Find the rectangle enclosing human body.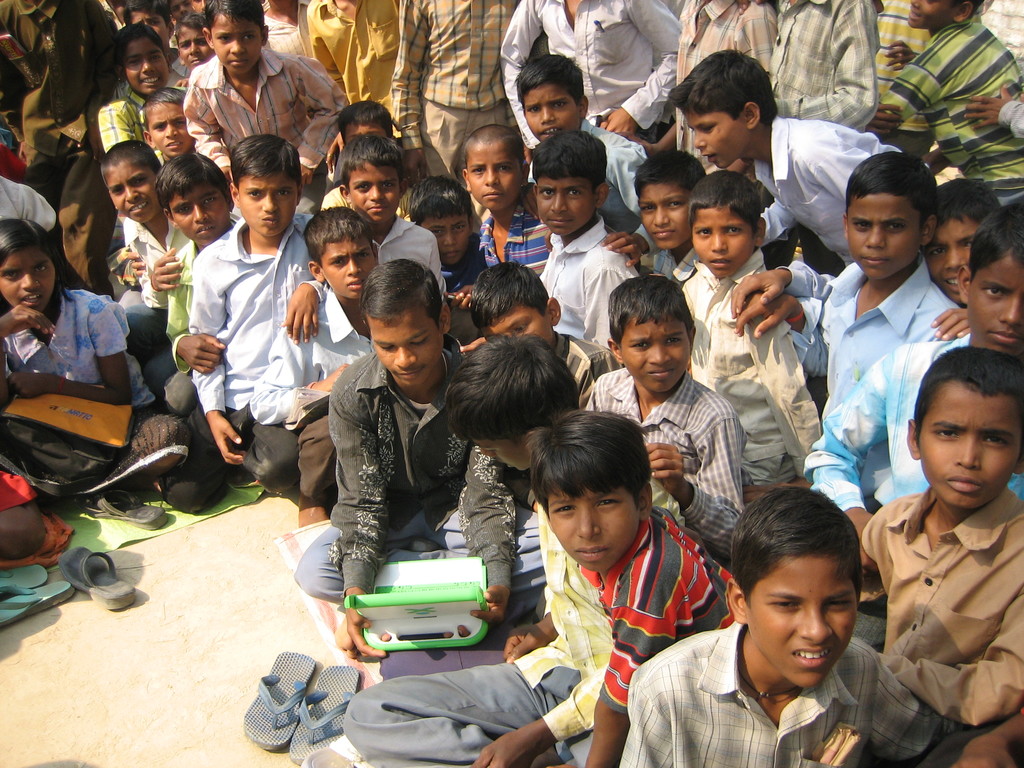
BBox(643, 143, 705, 283).
